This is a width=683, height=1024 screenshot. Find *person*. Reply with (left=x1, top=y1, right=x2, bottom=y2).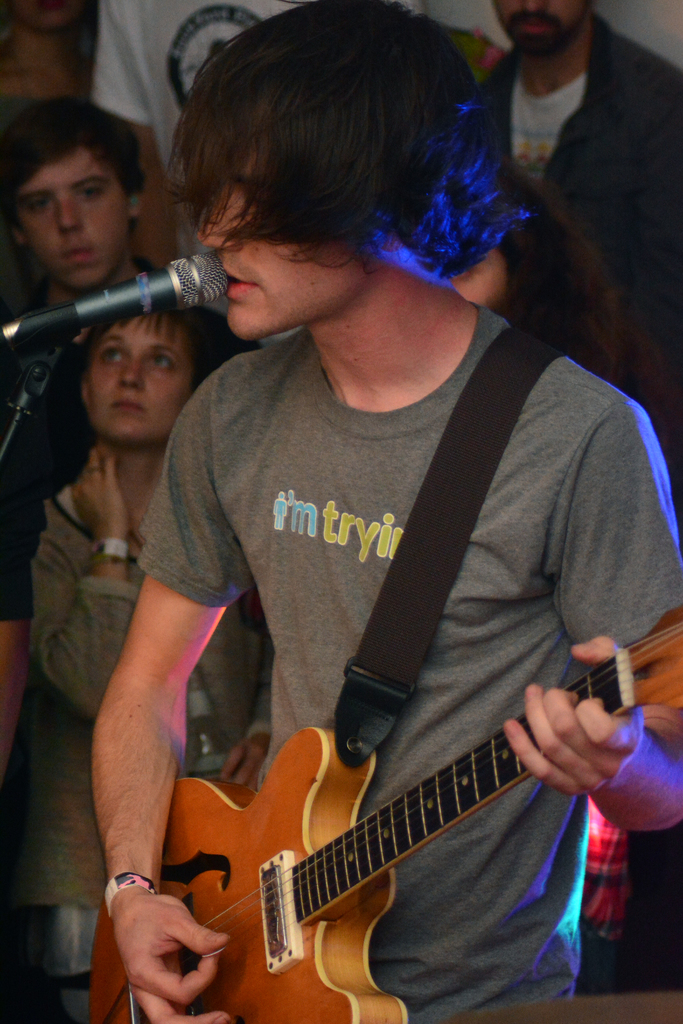
(left=84, top=0, right=682, bottom=1023).
